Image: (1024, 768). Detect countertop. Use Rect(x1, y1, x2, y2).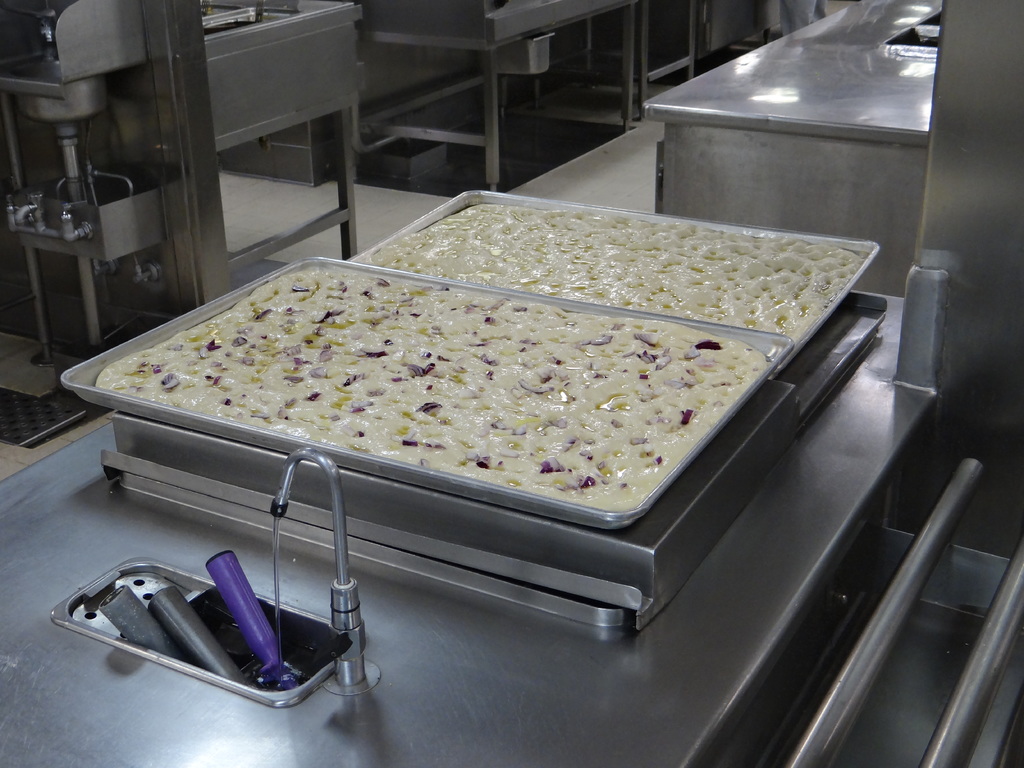
Rect(638, 0, 945, 147).
